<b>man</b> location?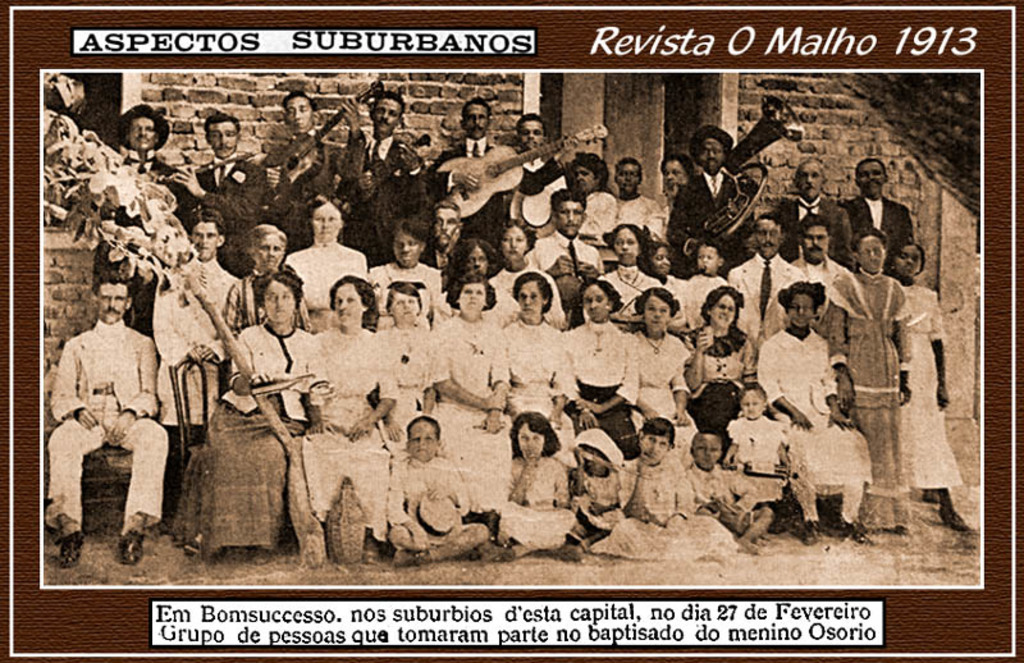
BBox(731, 214, 806, 346)
